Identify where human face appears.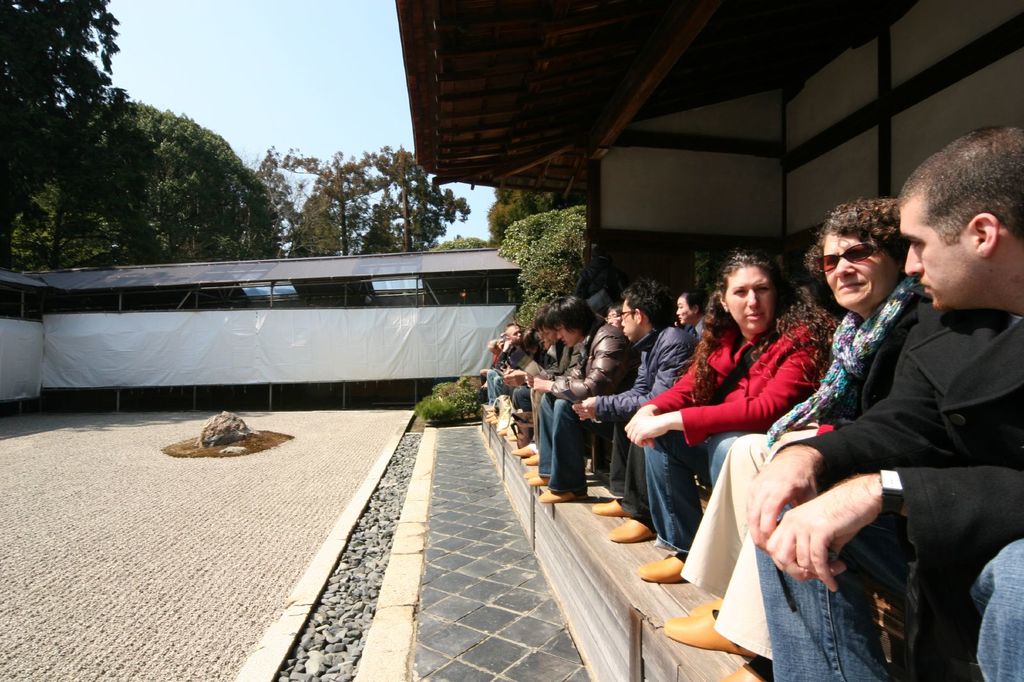
Appears at [541,332,556,346].
